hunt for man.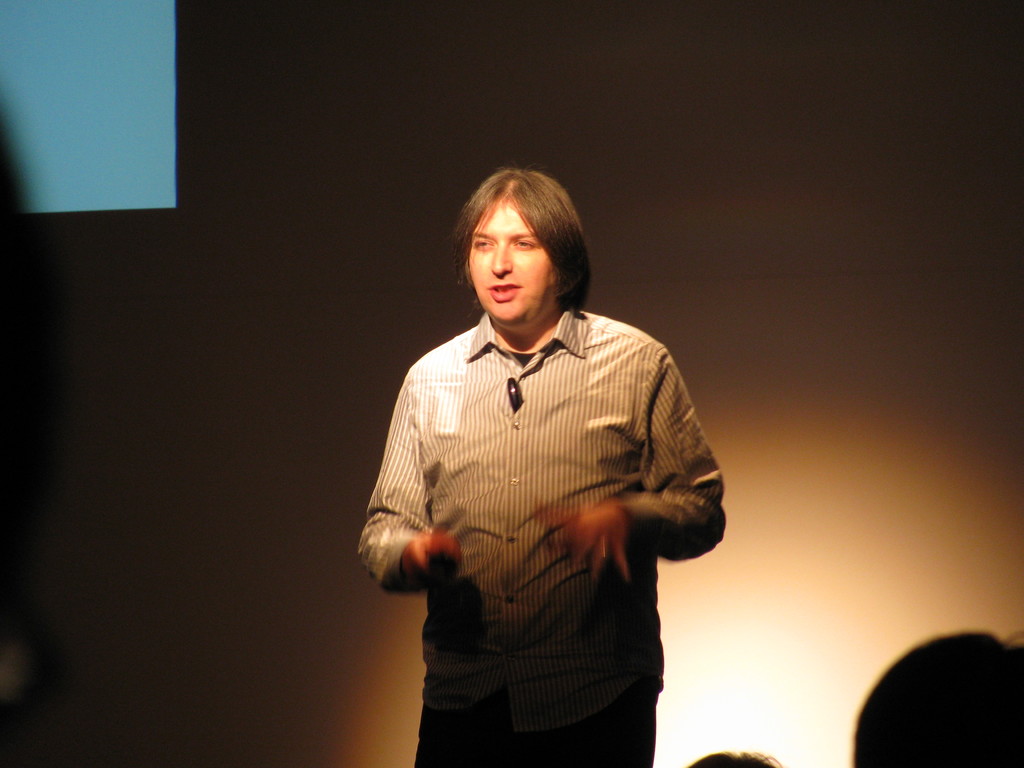
Hunted down at select_region(358, 156, 739, 754).
